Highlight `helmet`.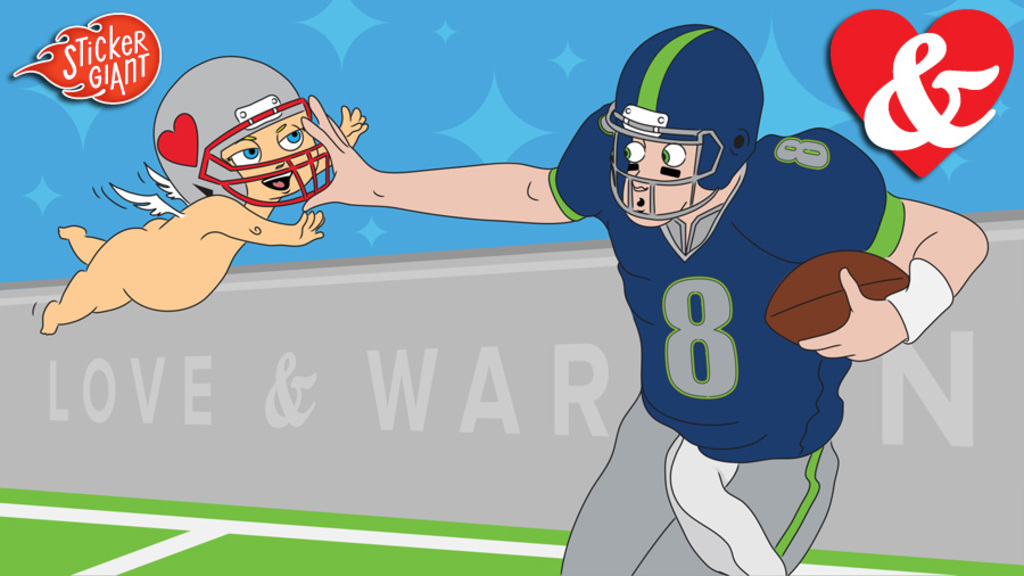
Highlighted region: 155 55 341 230.
